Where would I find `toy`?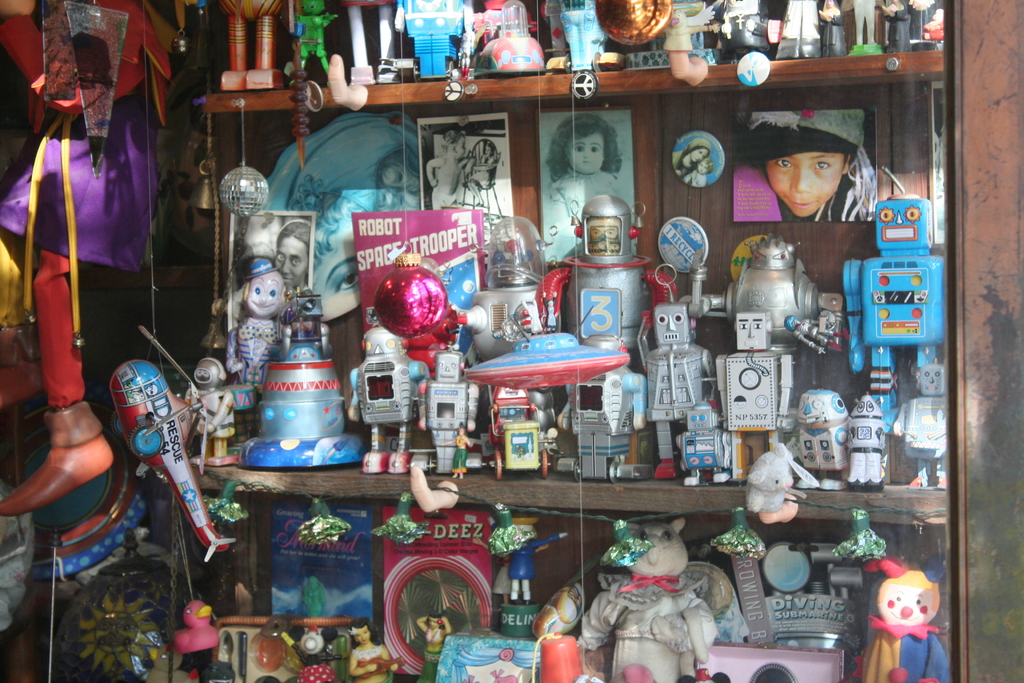
At Rect(494, 507, 569, 605).
